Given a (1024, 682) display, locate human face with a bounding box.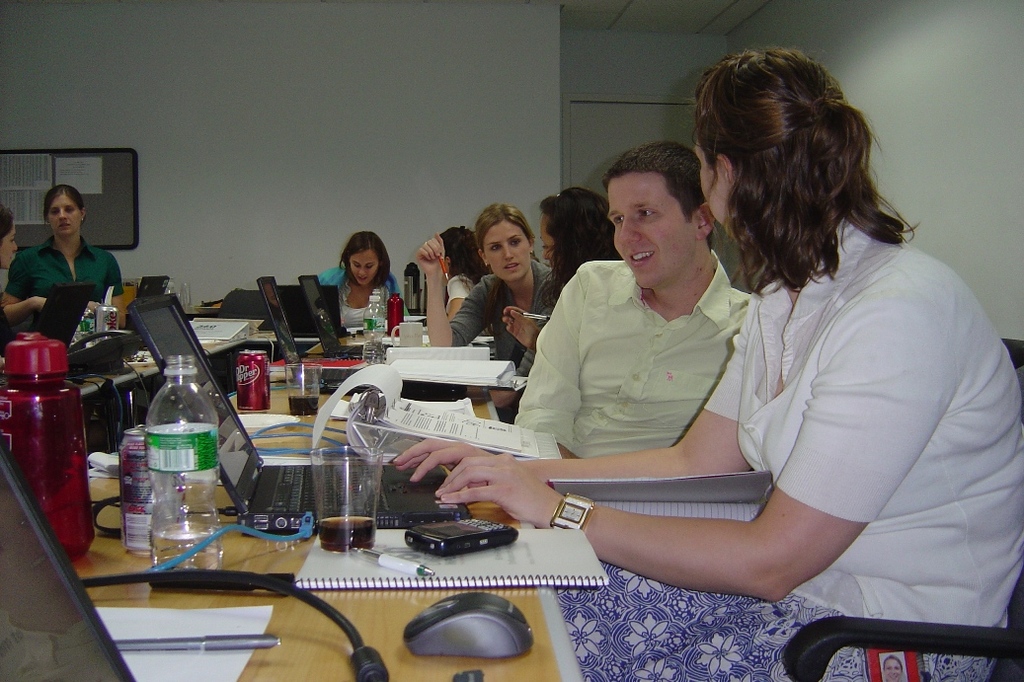
Located: crop(350, 253, 377, 287).
